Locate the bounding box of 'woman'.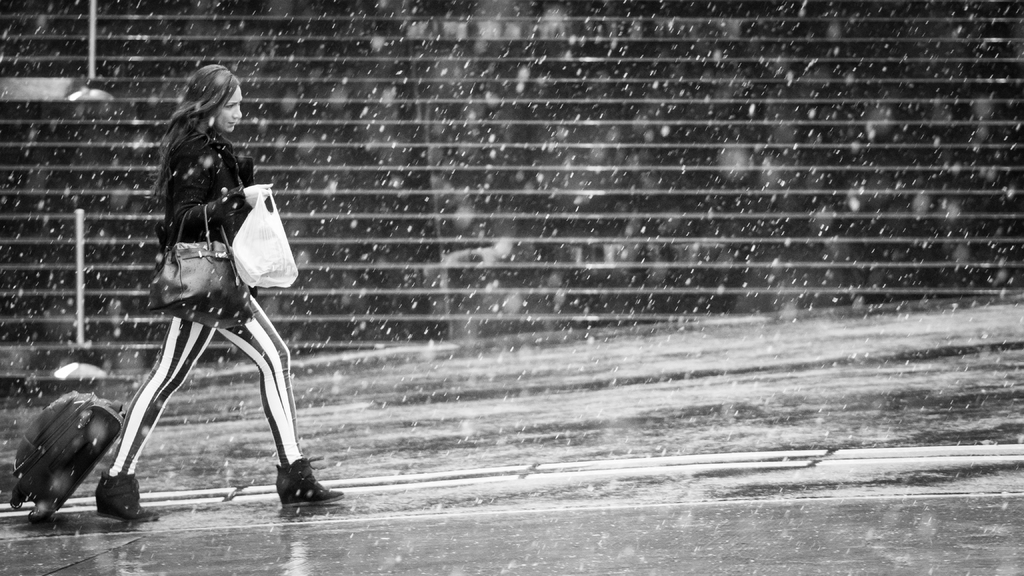
Bounding box: rect(108, 49, 309, 502).
